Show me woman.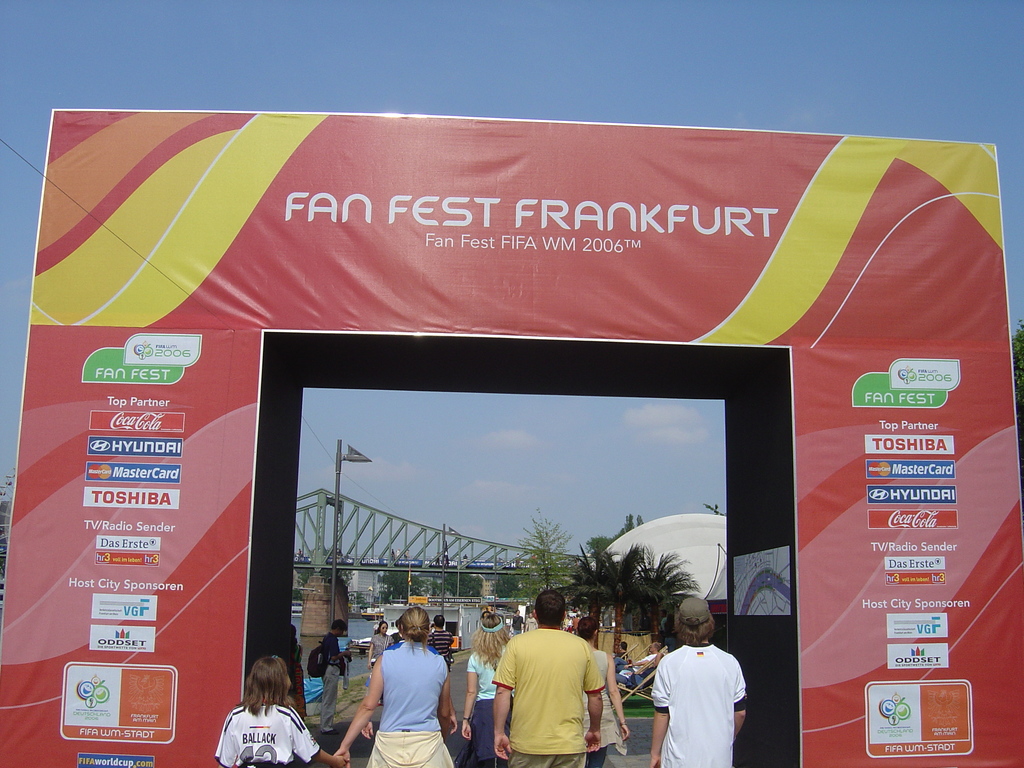
woman is here: l=461, t=612, r=511, b=765.
